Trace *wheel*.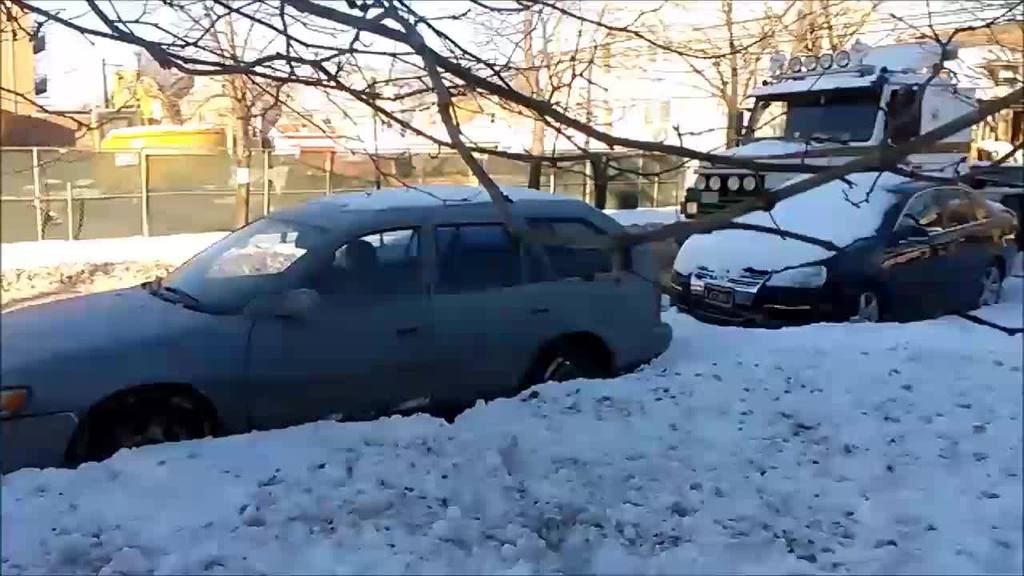
Traced to region(835, 285, 884, 321).
